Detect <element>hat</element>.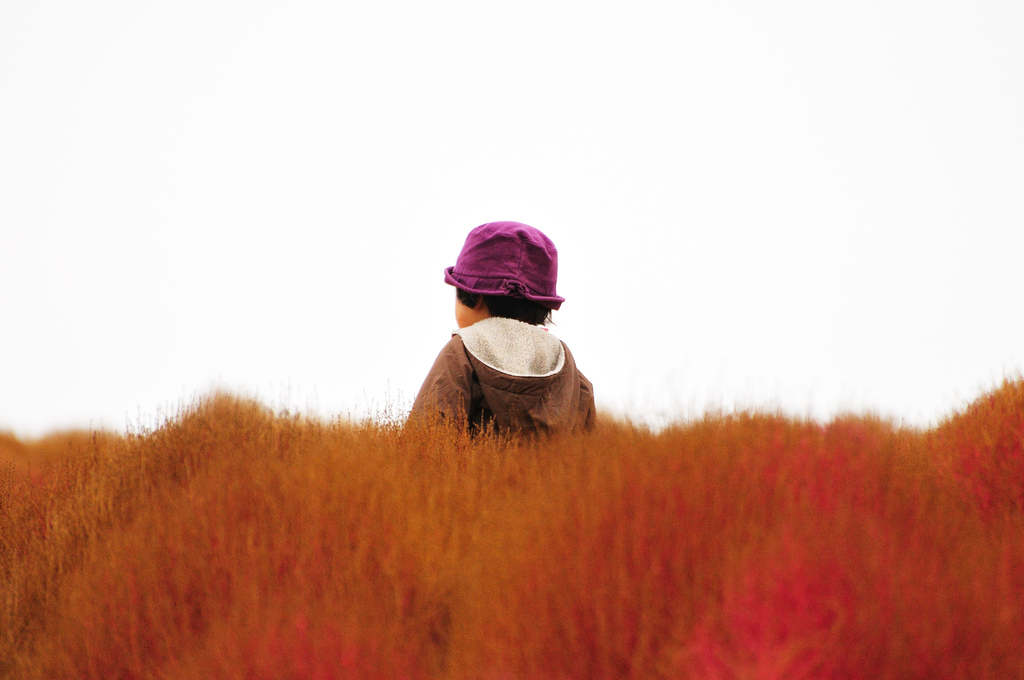
Detected at select_region(442, 222, 566, 307).
